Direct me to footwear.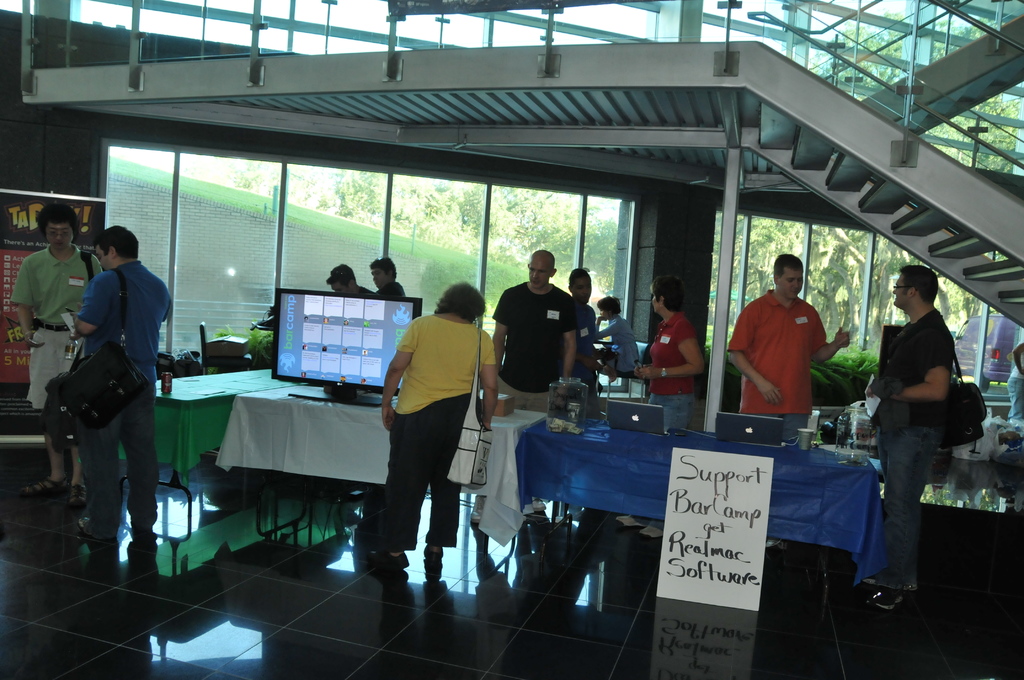
Direction: (378, 549, 410, 567).
